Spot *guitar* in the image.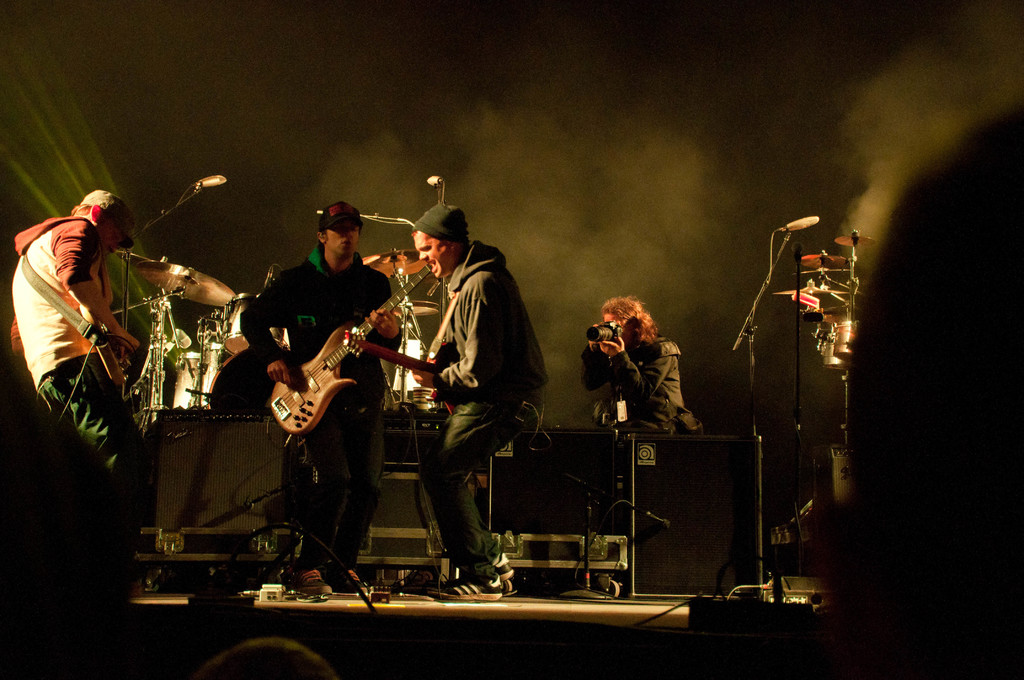
*guitar* found at Rect(265, 265, 439, 437).
